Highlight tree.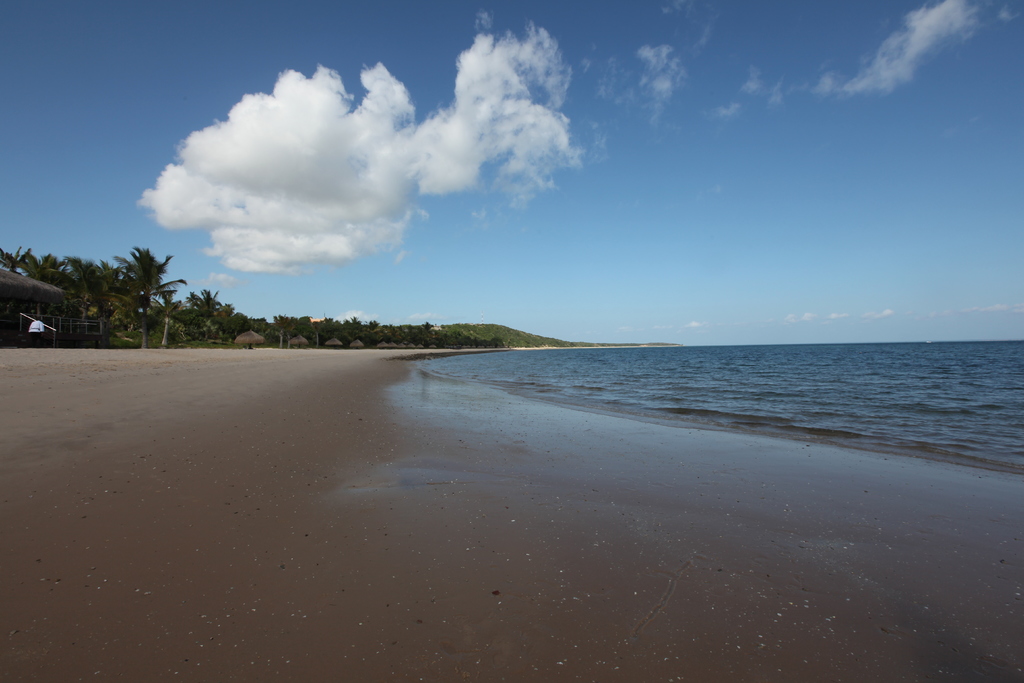
Highlighted region: detection(99, 238, 189, 348).
